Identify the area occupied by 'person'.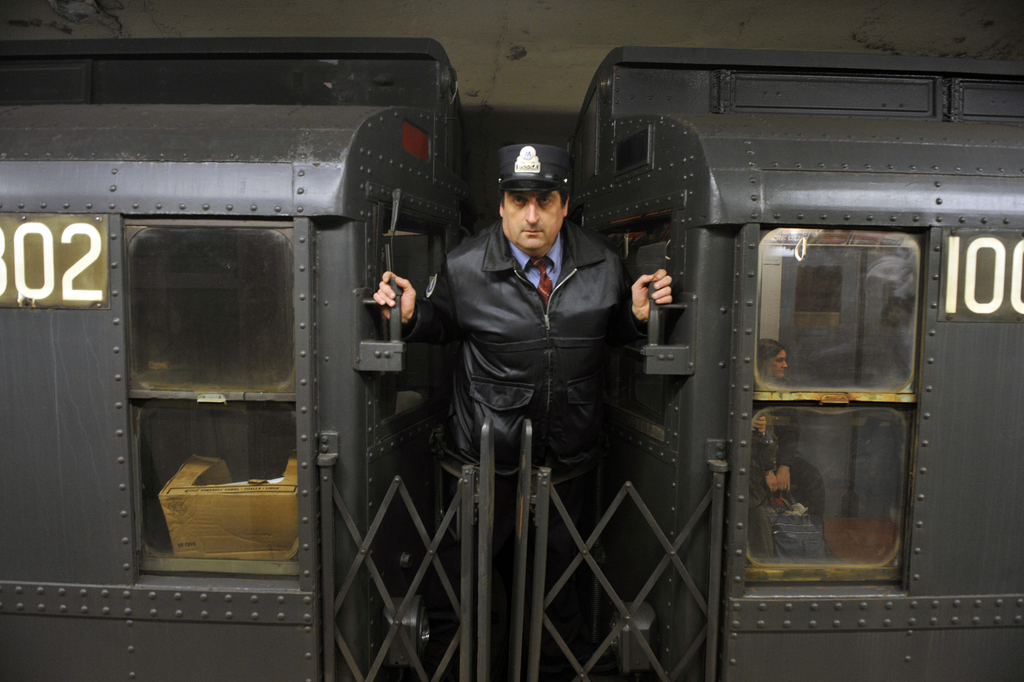
Area: [371,144,671,681].
